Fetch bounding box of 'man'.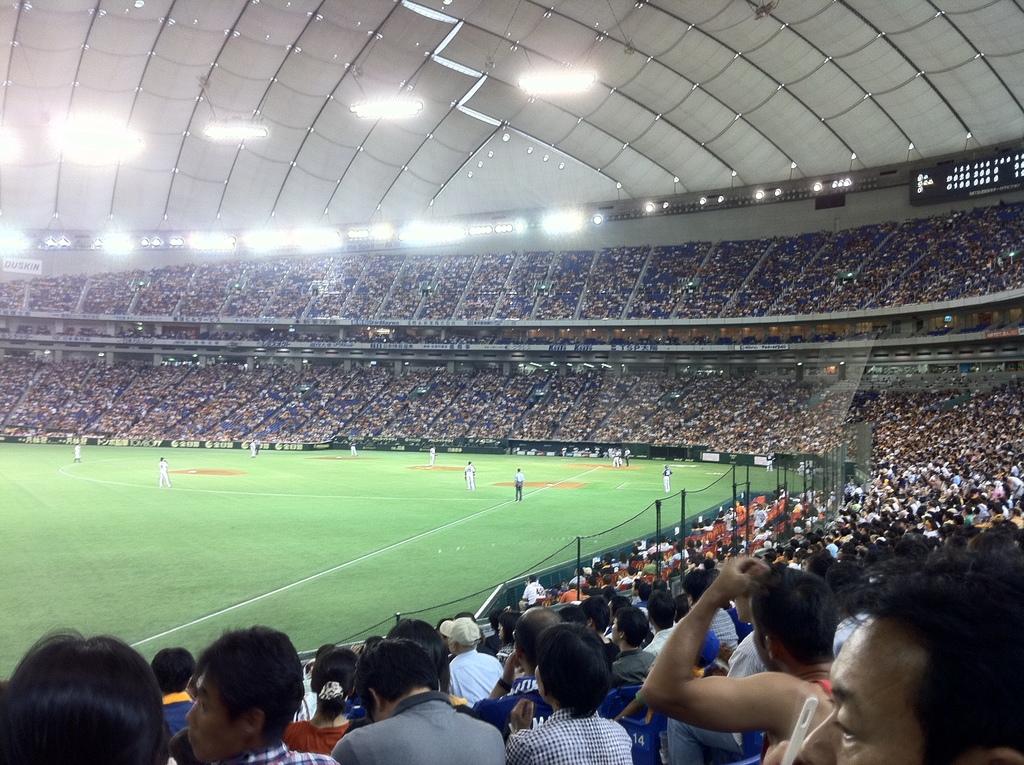
Bbox: left=609, top=444, right=619, bottom=471.
